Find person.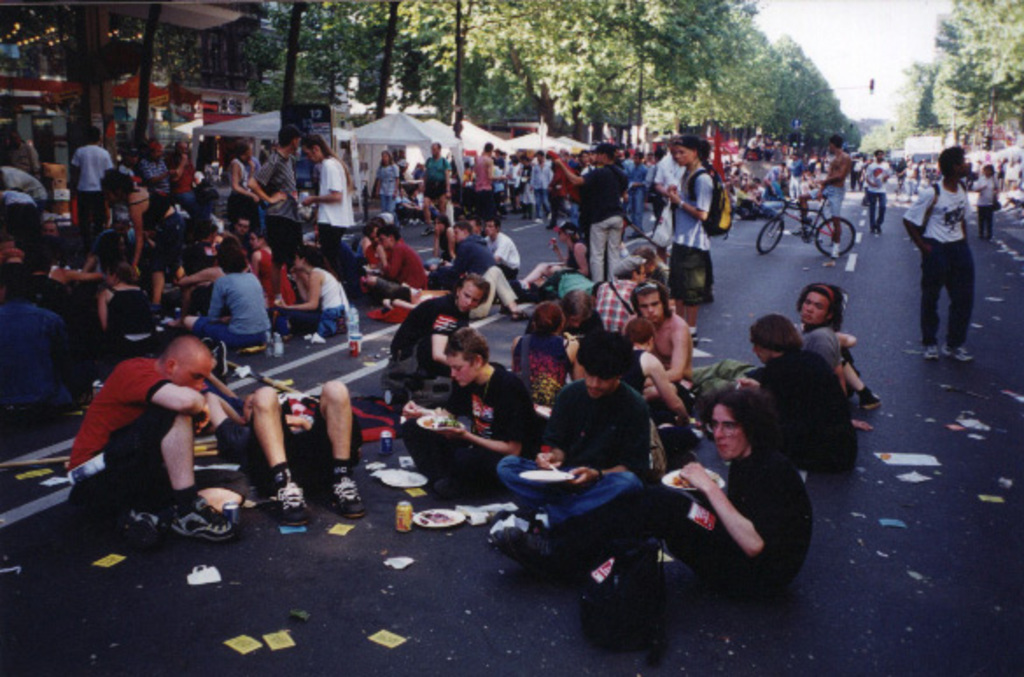
rect(686, 282, 873, 439).
